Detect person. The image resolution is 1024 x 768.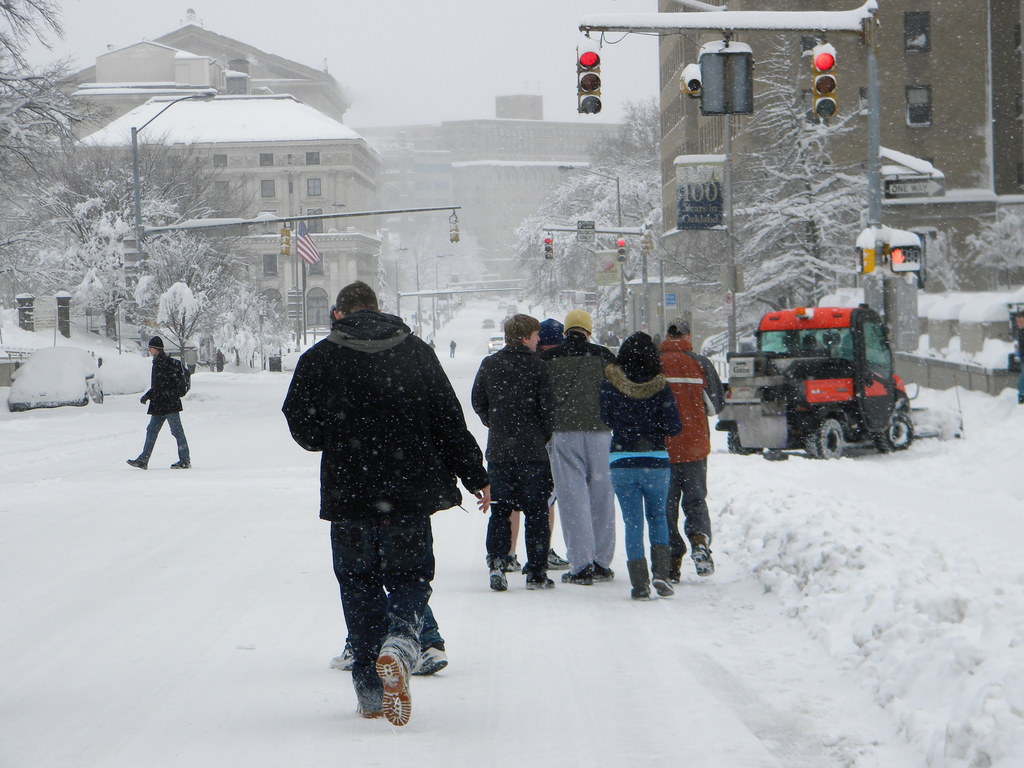
{"x1": 122, "y1": 329, "x2": 180, "y2": 484}.
